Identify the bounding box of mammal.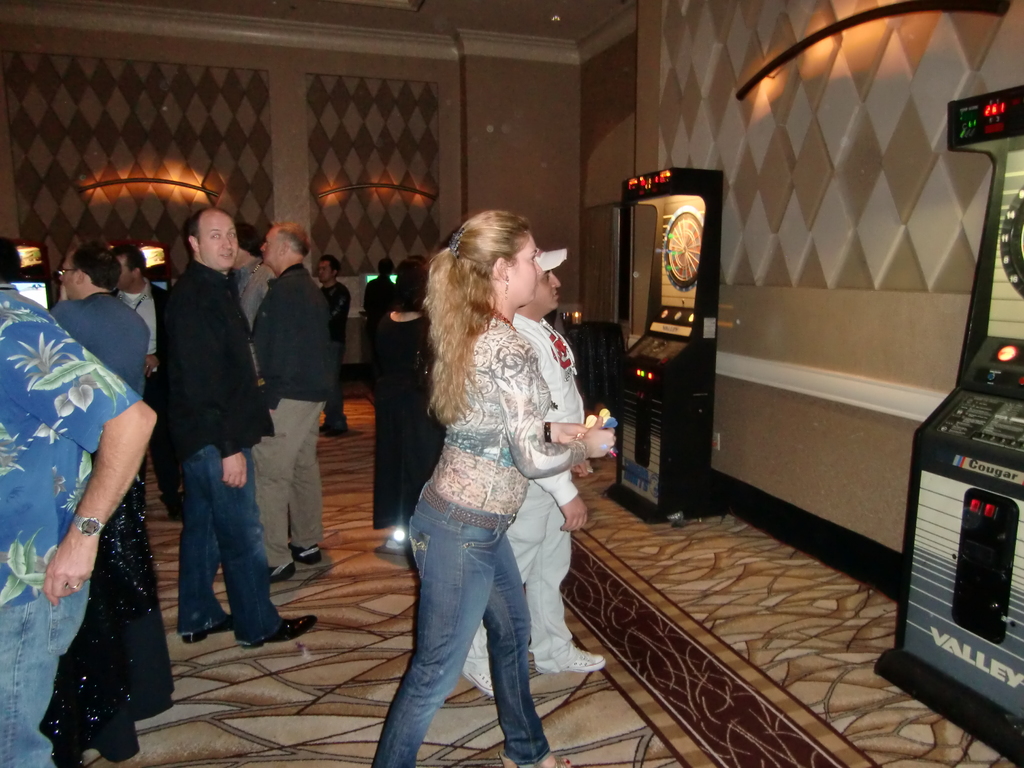
[365, 252, 399, 328].
